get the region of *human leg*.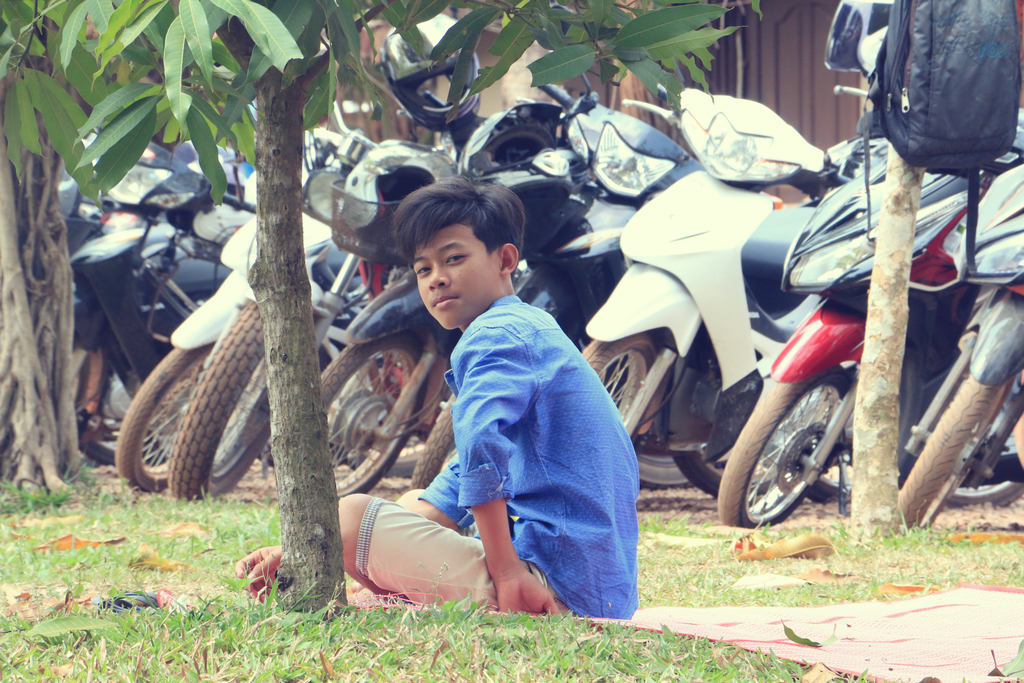
338 494 625 618.
